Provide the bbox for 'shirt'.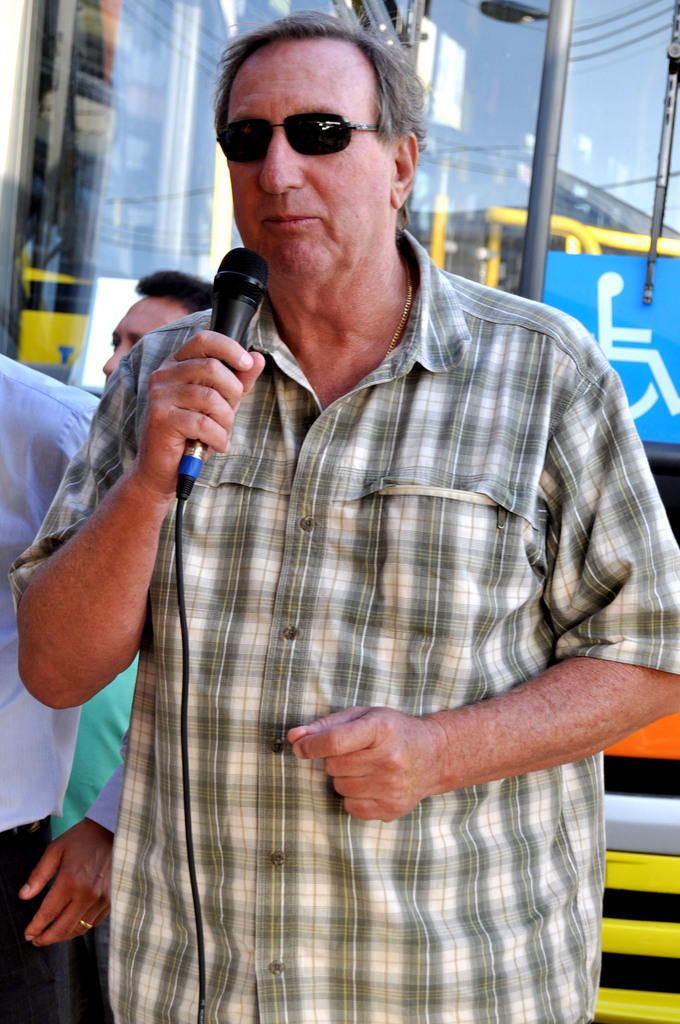
select_region(0, 358, 131, 833).
